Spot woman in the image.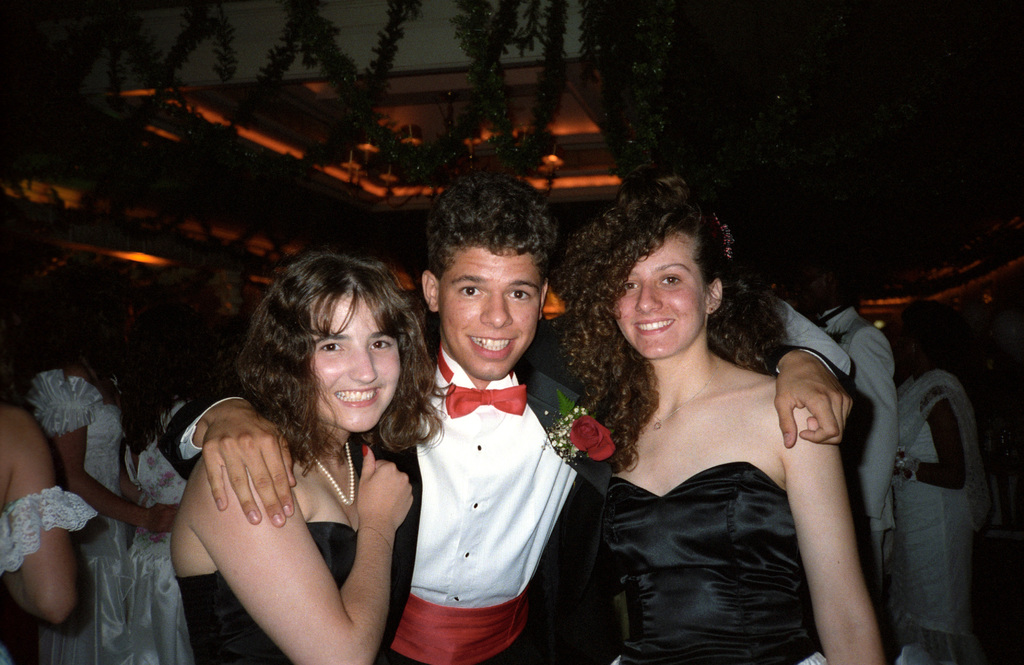
woman found at region(116, 308, 233, 664).
